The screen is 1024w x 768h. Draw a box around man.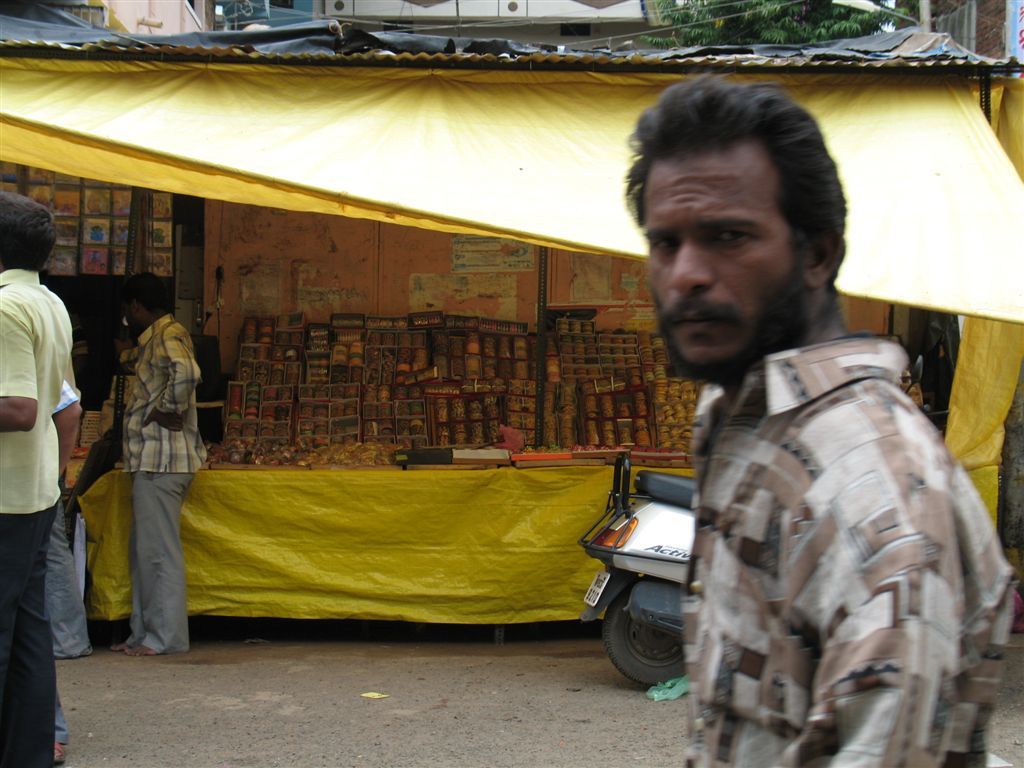
rect(54, 379, 84, 761).
